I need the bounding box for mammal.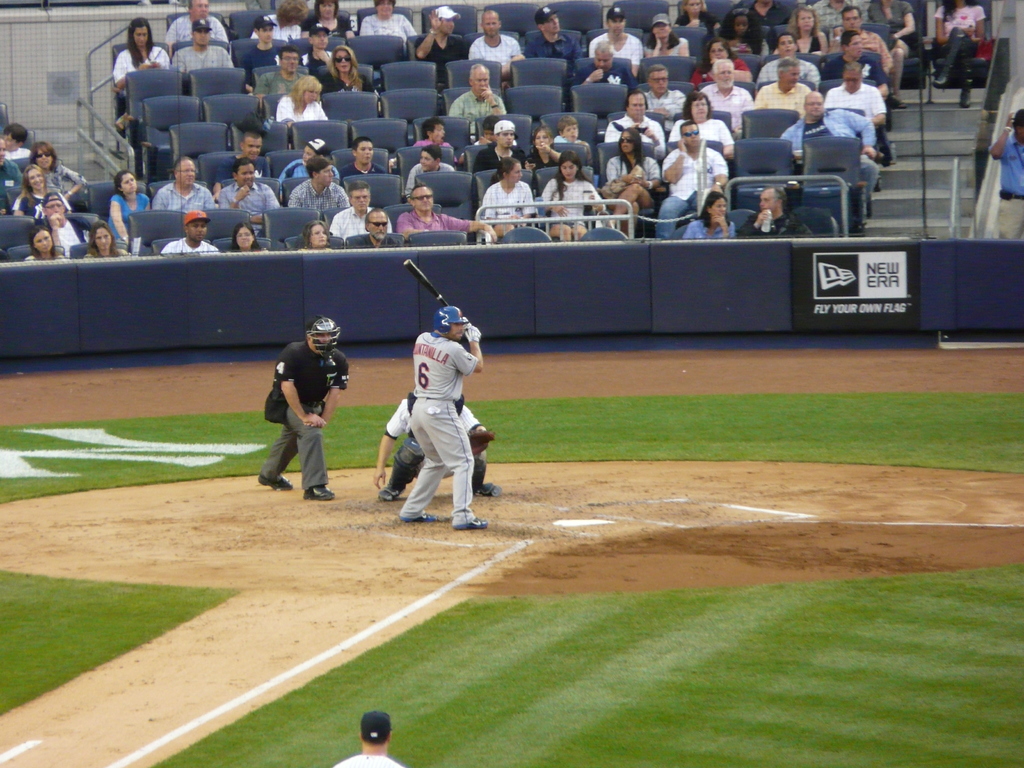
Here it is: 475 115 533 170.
